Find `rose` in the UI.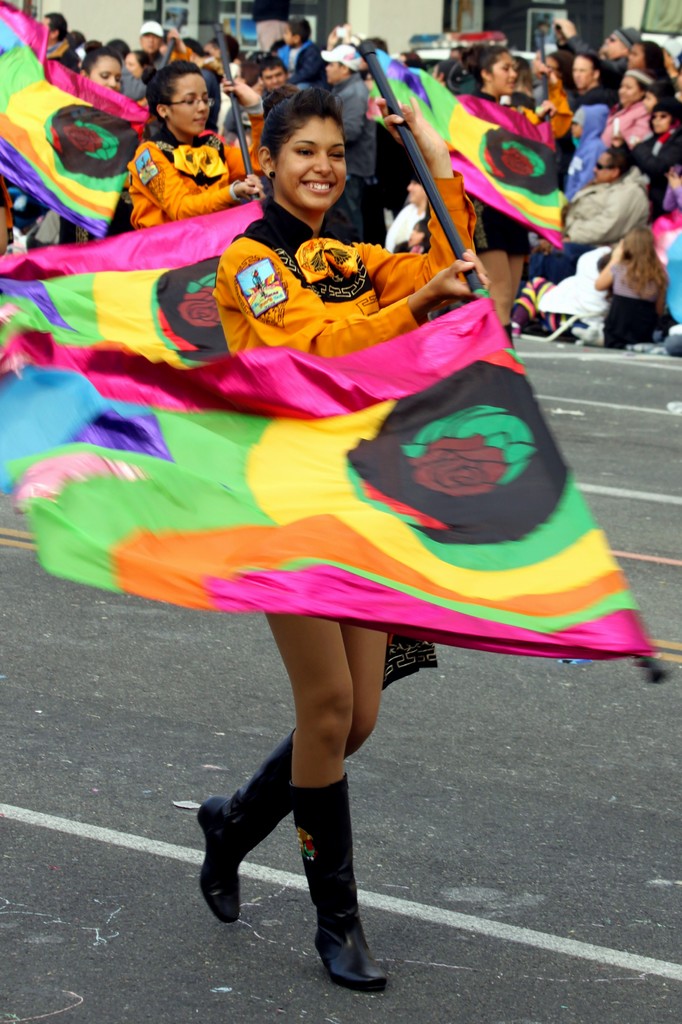
UI element at rect(175, 285, 219, 330).
